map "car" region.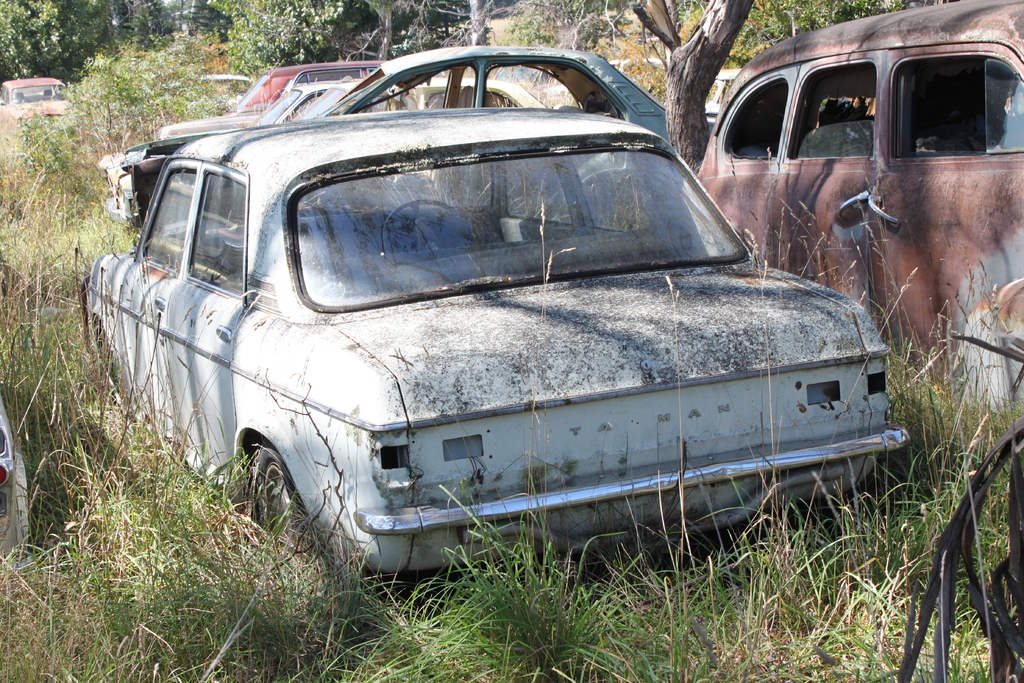
Mapped to l=106, t=49, r=910, b=618.
